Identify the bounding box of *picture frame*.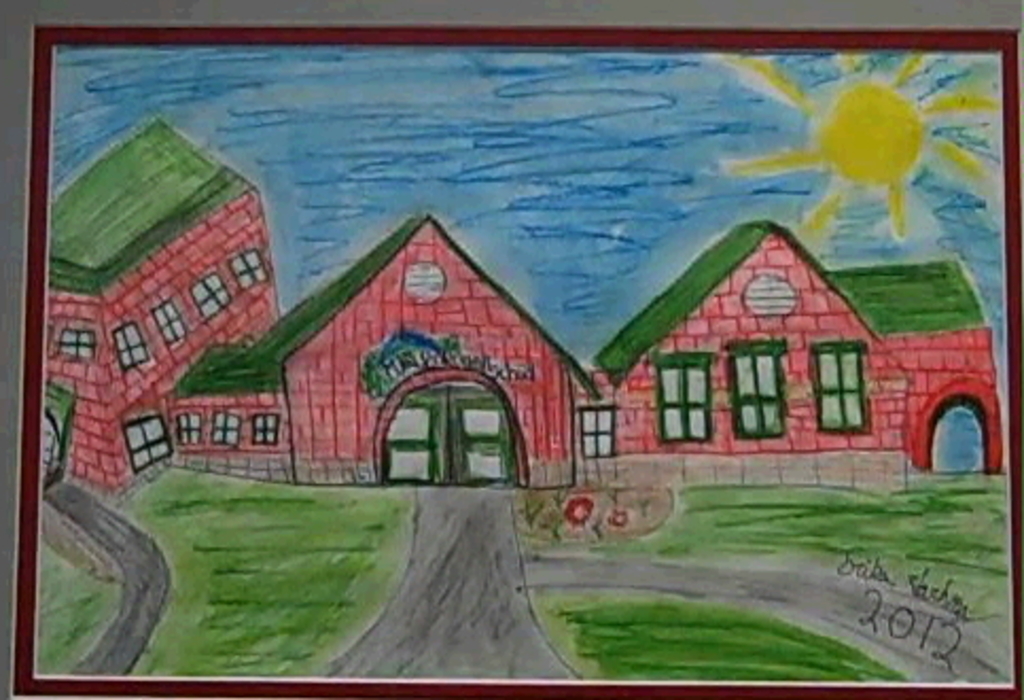
box=[0, 0, 1023, 658].
